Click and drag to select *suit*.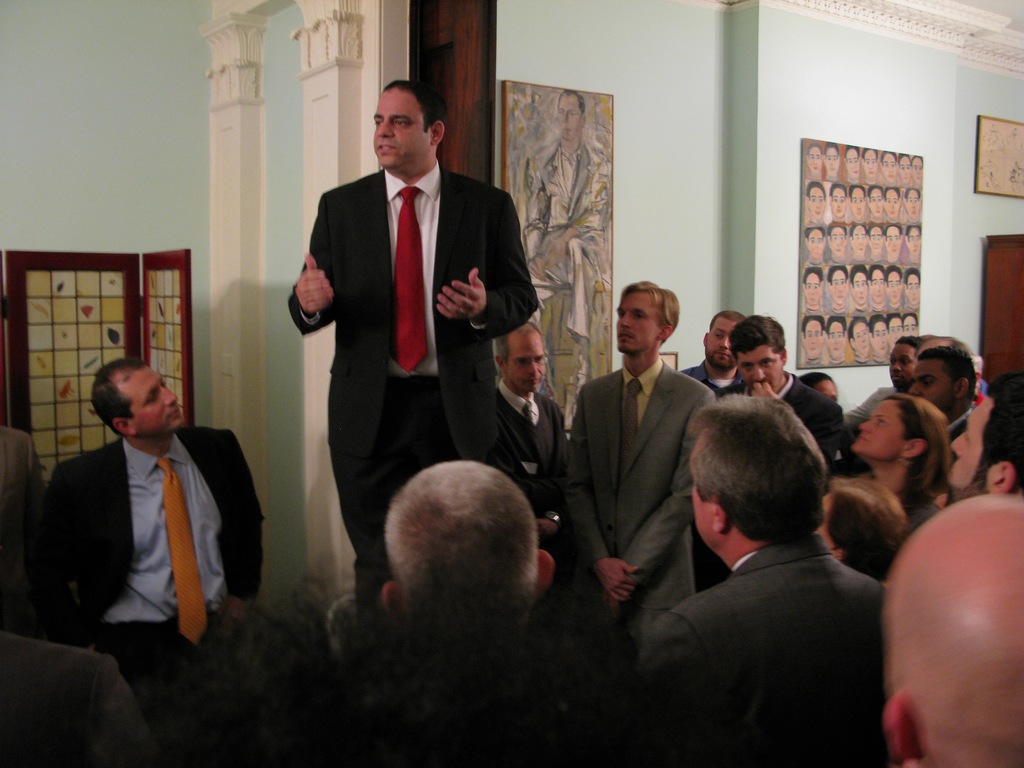
Selection: {"left": 280, "top": 81, "right": 542, "bottom": 582}.
